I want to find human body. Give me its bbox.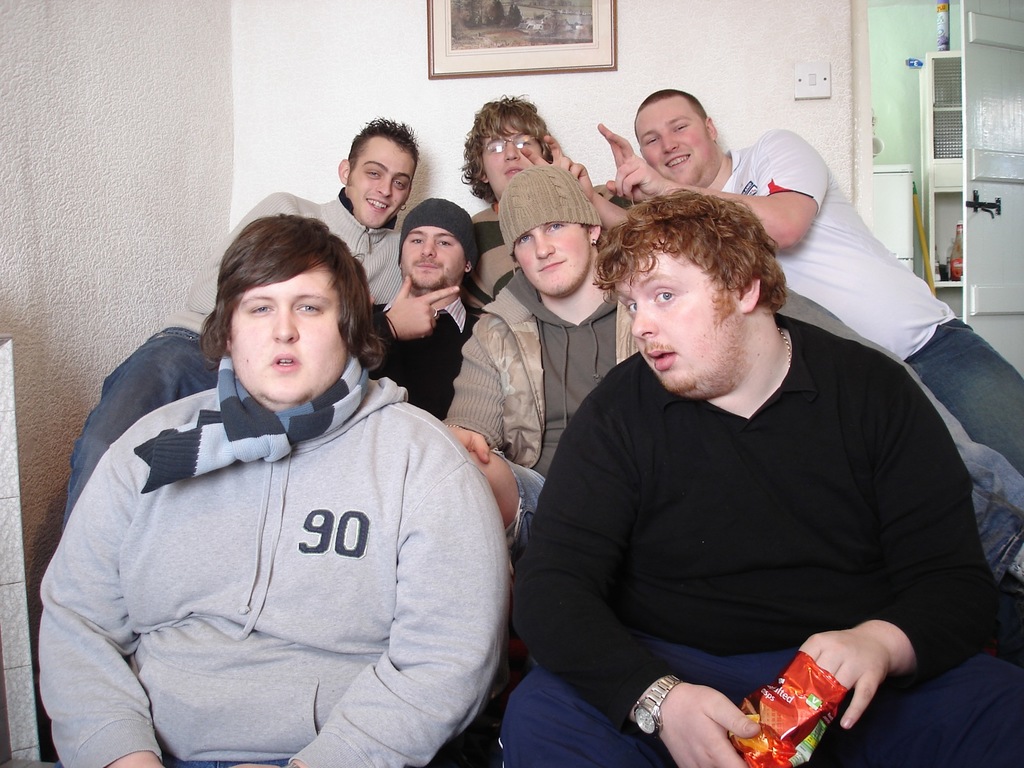
435 278 1023 602.
